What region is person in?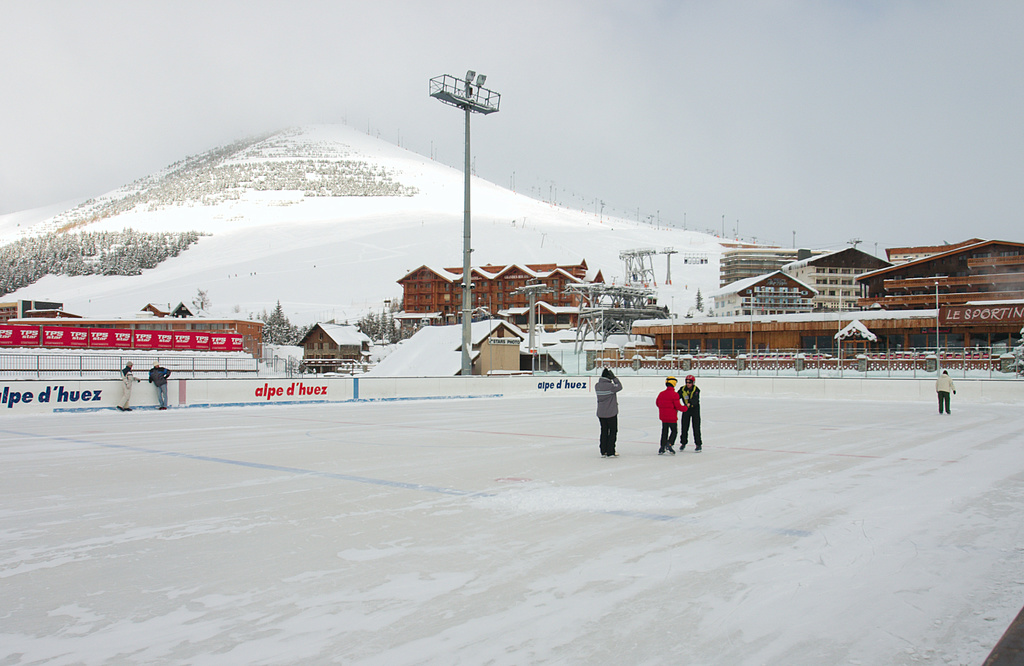
674/372/705/453.
